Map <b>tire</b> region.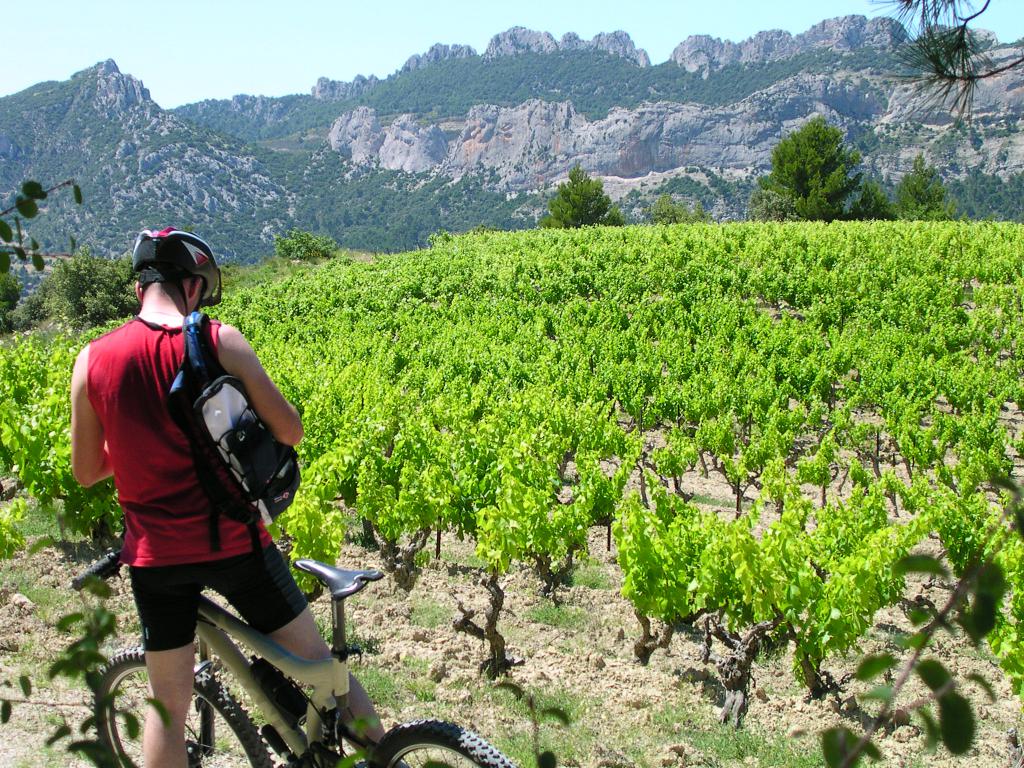
Mapped to l=370, t=722, r=515, b=767.
